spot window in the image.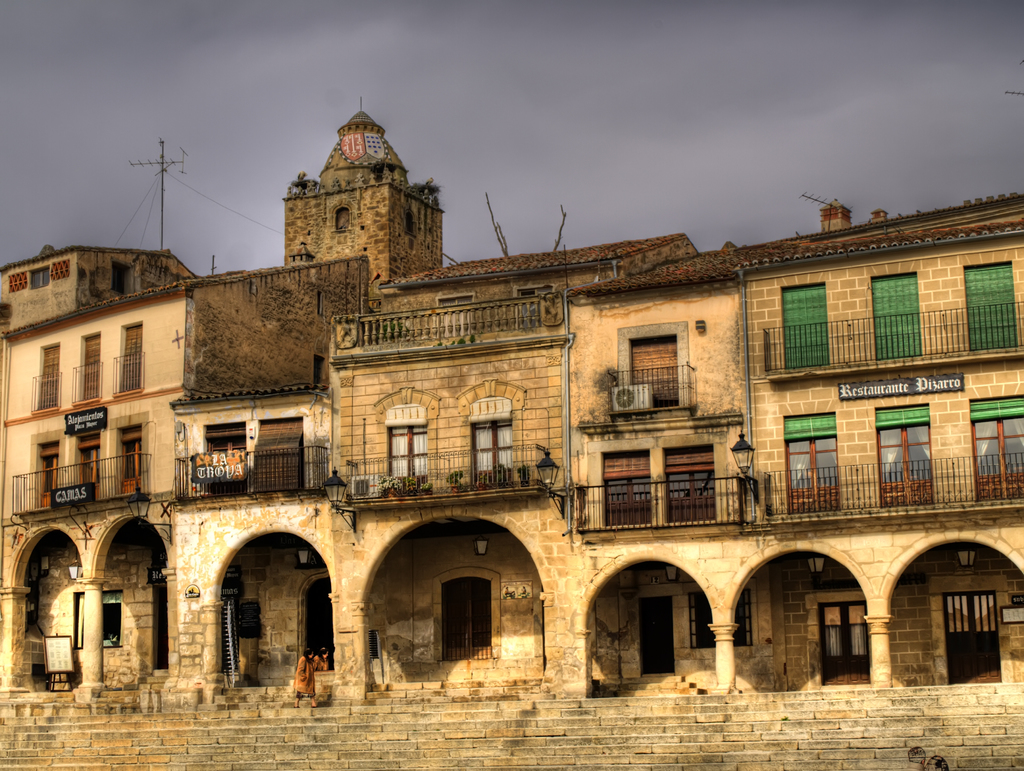
window found at select_region(472, 422, 513, 486).
